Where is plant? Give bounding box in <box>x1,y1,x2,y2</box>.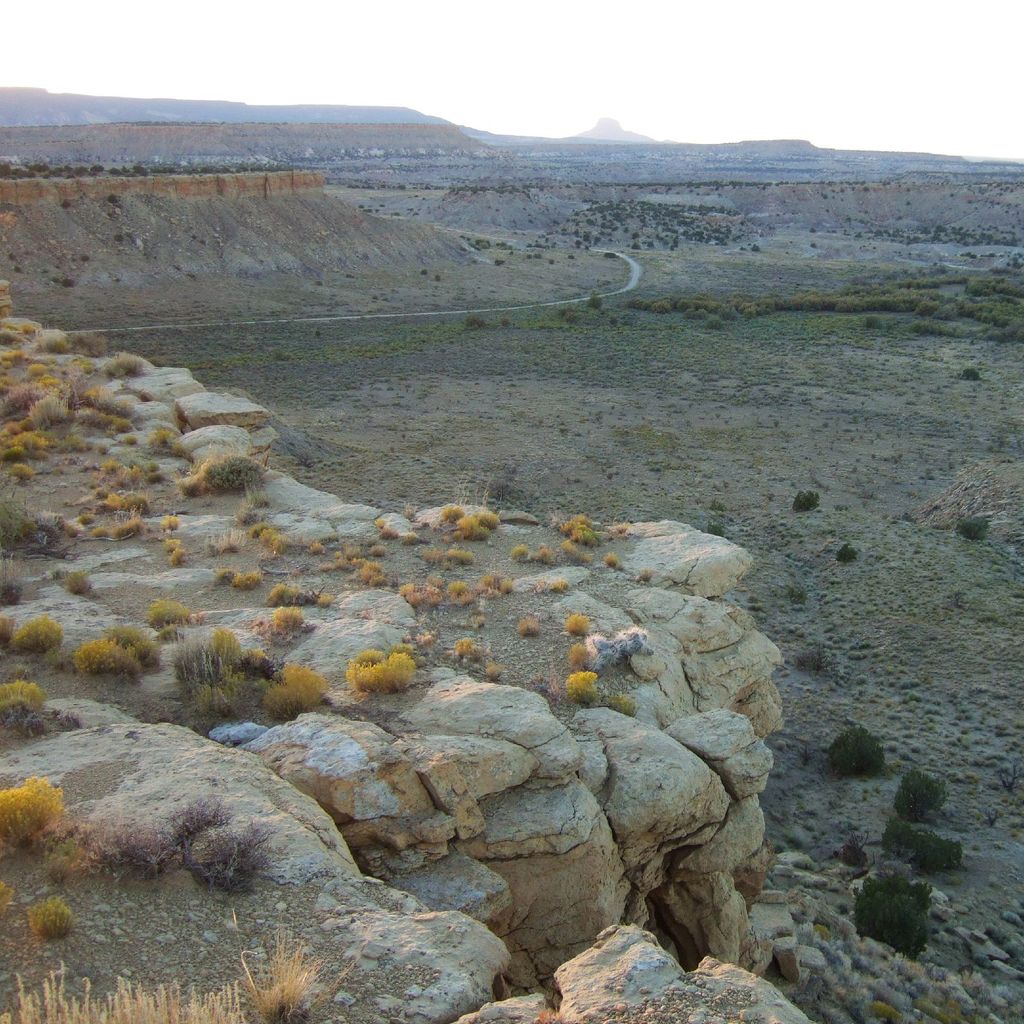
<box>106,350,148,380</box>.
